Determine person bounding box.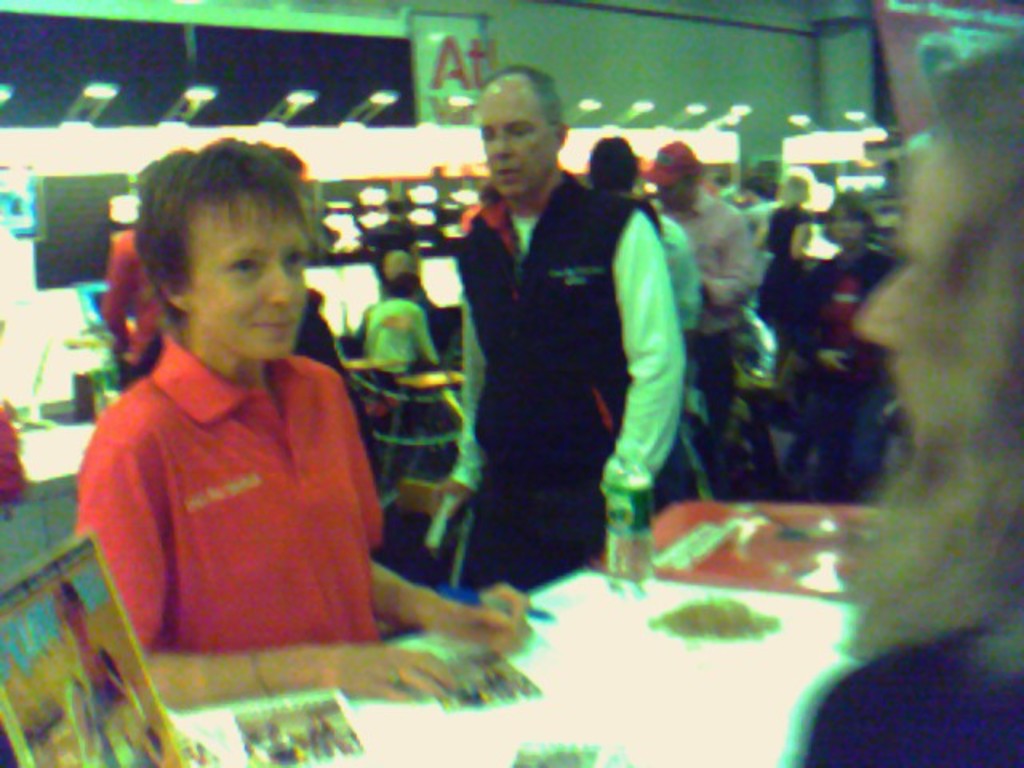
Determined: detection(790, 48, 1022, 766).
